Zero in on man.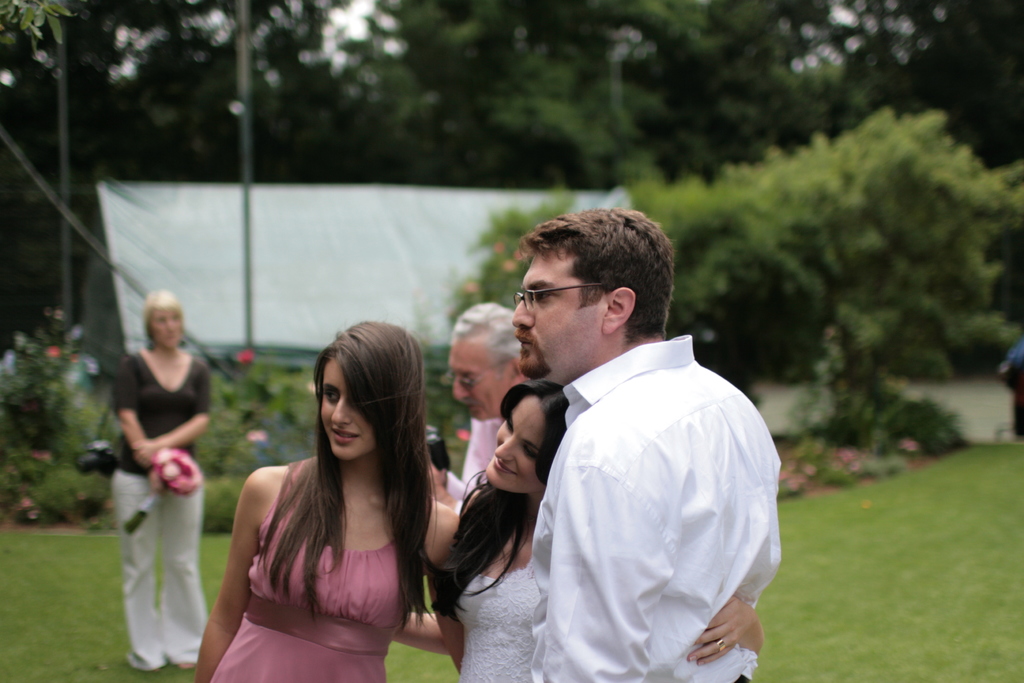
Zeroed in: (left=452, top=413, right=492, bottom=500).
